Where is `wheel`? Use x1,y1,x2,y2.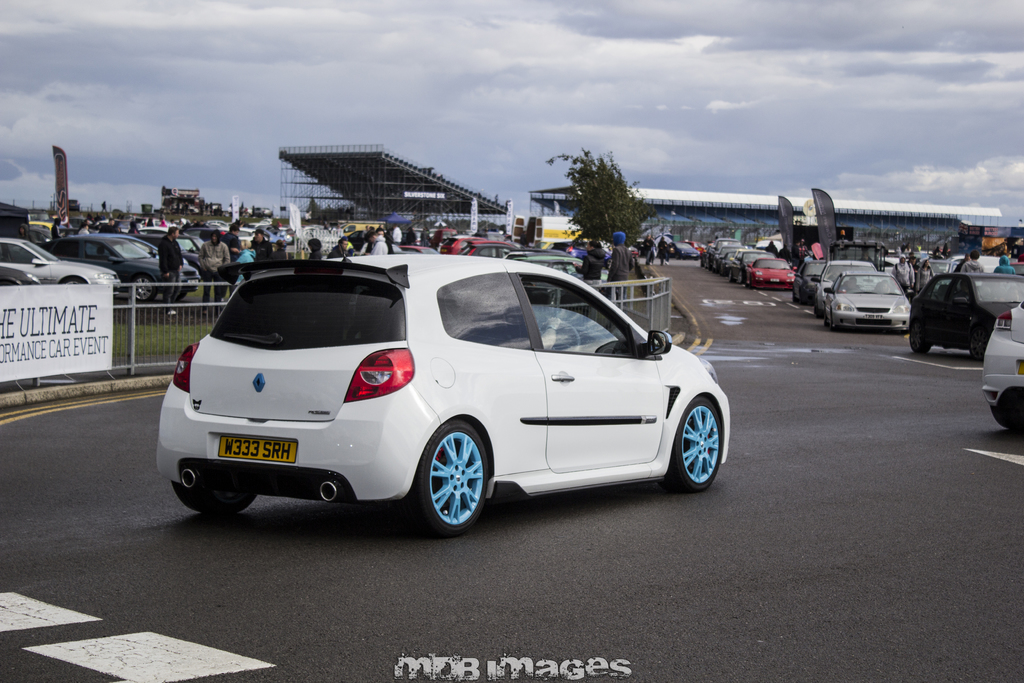
542,322,580,350.
